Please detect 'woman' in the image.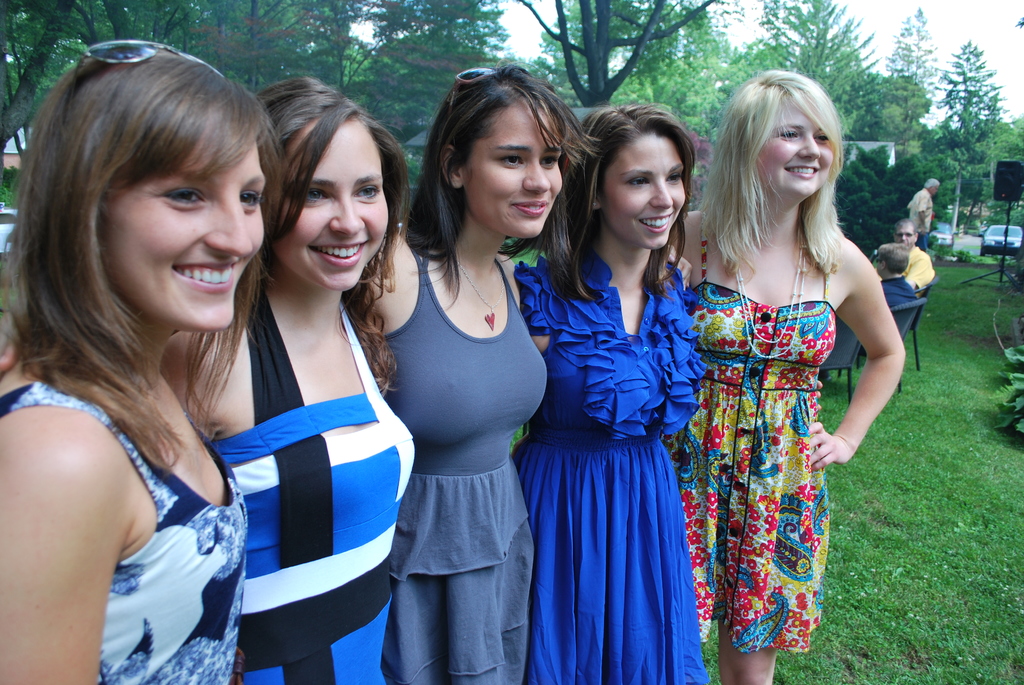
bbox=[0, 75, 427, 684].
